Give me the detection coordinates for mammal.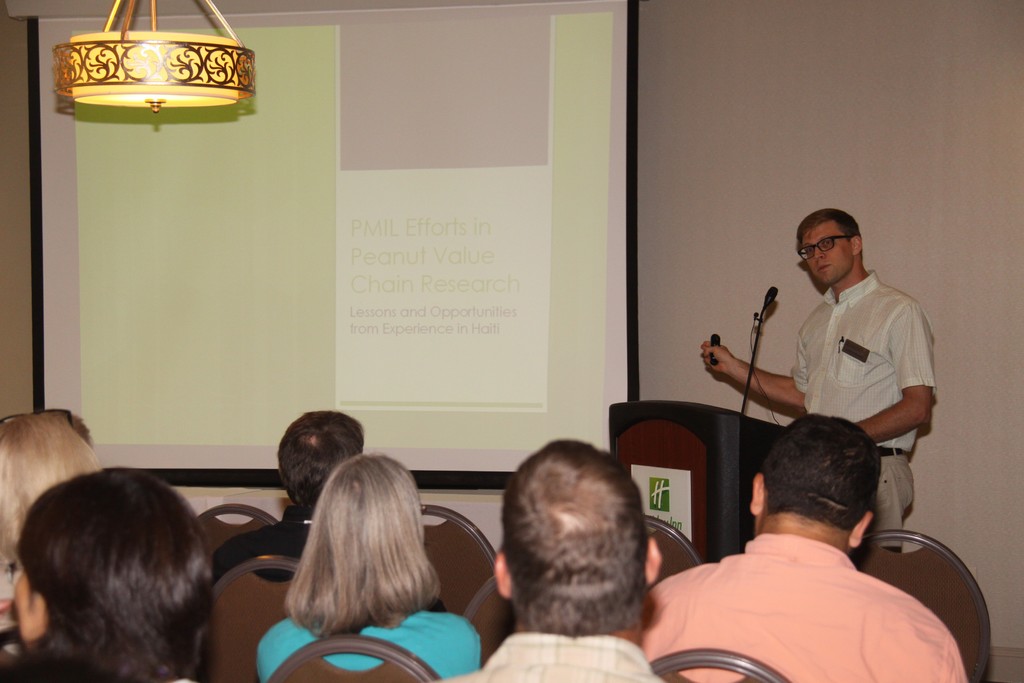
bbox=(0, 411, 97, 566).
